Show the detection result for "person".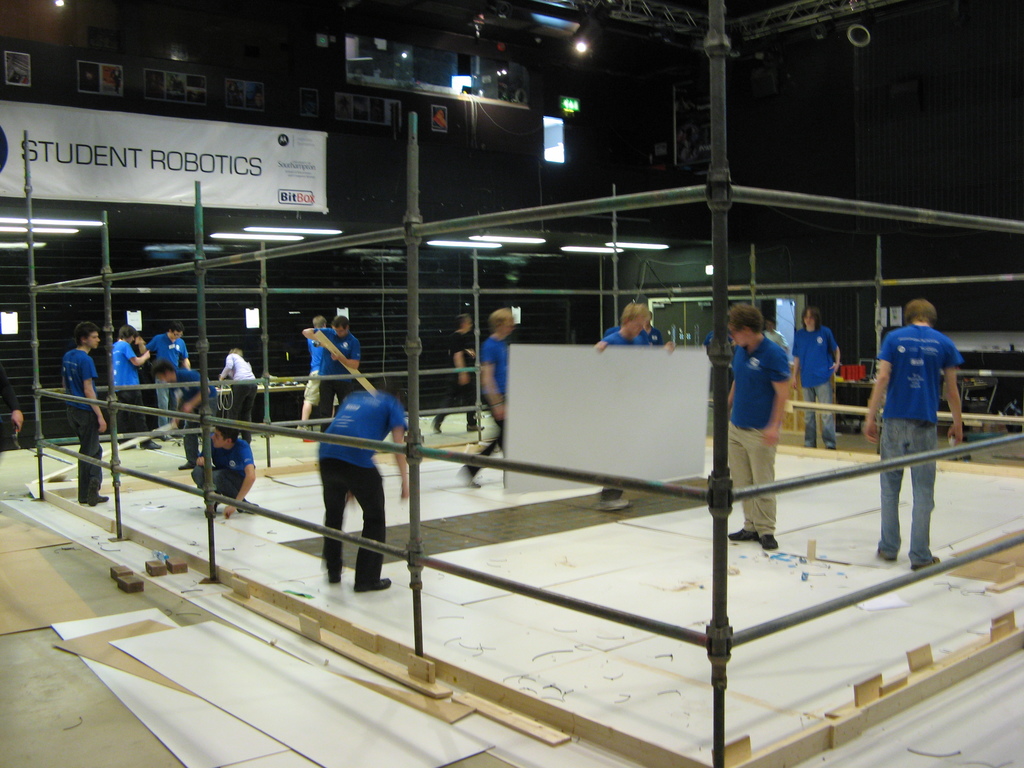
457 307 514 489.
